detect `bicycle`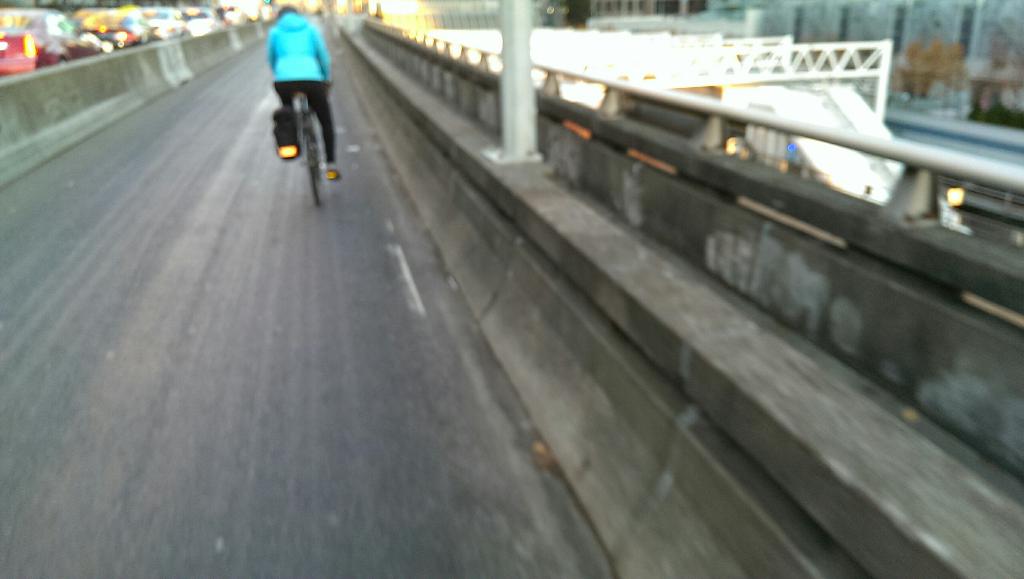
locate(276, 93, 339, 209)
